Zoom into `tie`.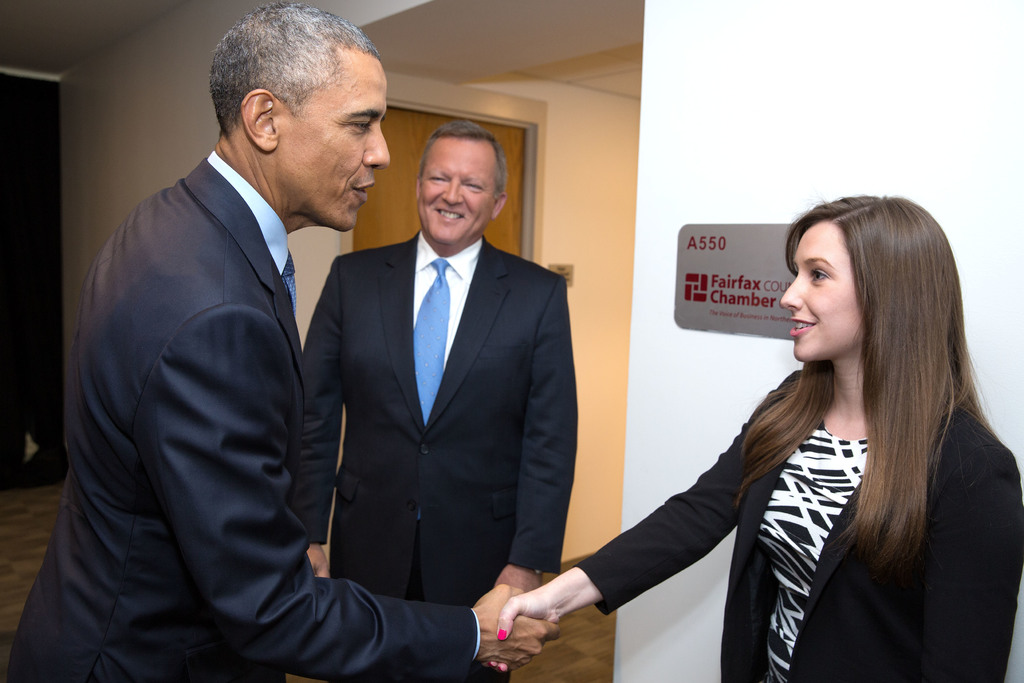
Zoom target: 280:247:297:309.
